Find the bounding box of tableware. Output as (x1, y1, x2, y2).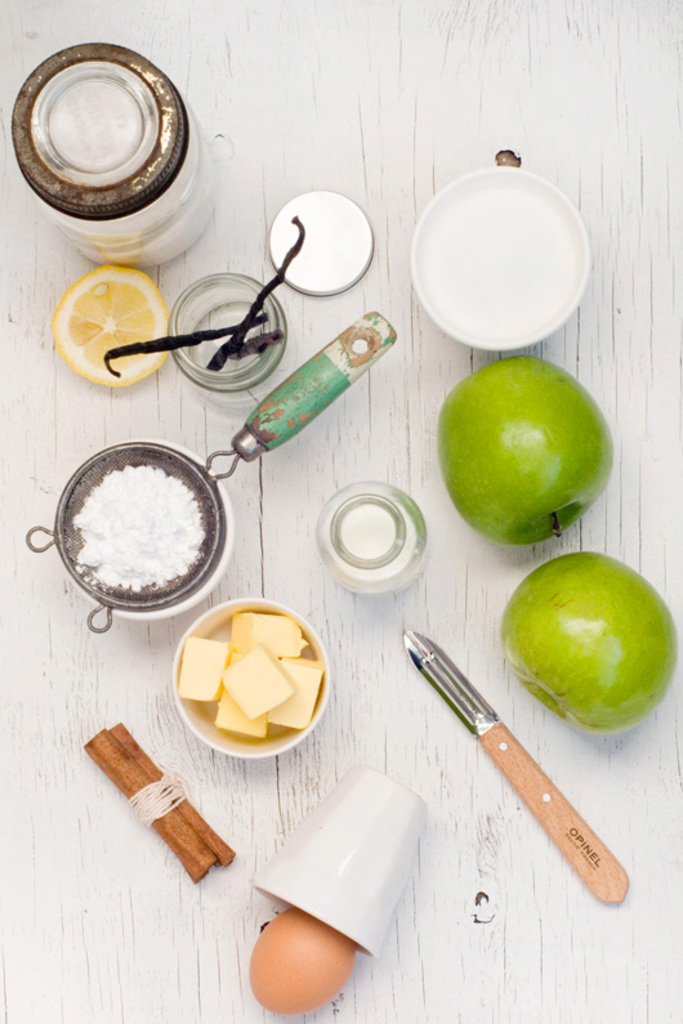
(409, 170, 594, 345).
